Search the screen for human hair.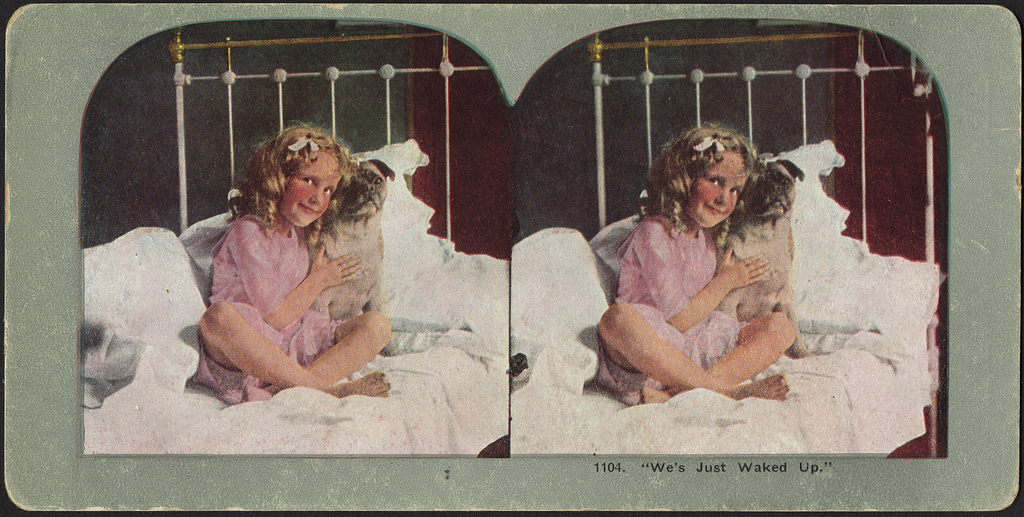
Found at x1=636, y1=119, x2=764, y2=249.
